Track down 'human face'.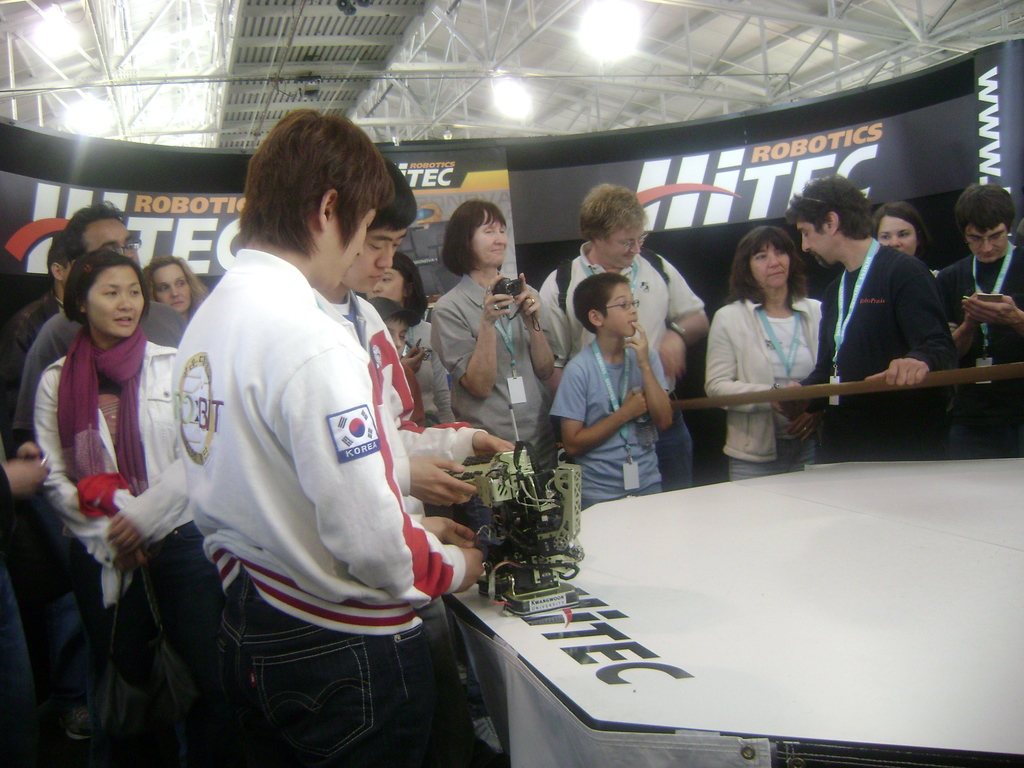
Tracked to [152, 264, 189, 314].
